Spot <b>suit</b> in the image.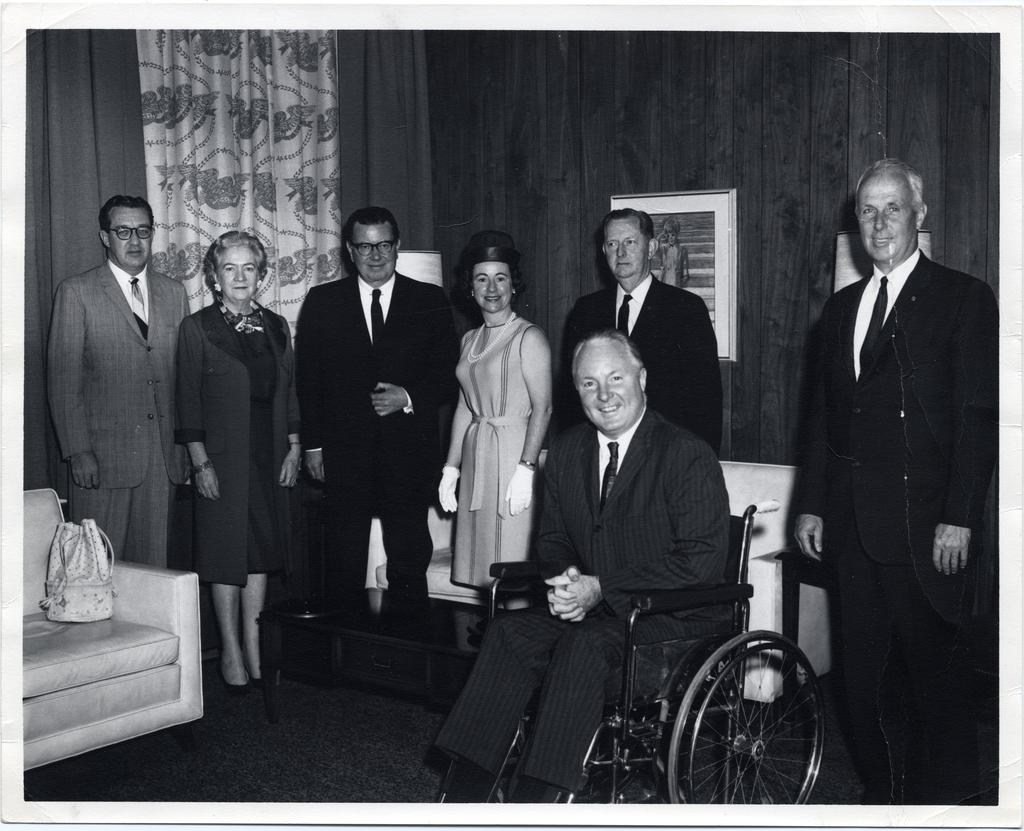
<b>suit</b> found at [426, 412, 730, 789].
